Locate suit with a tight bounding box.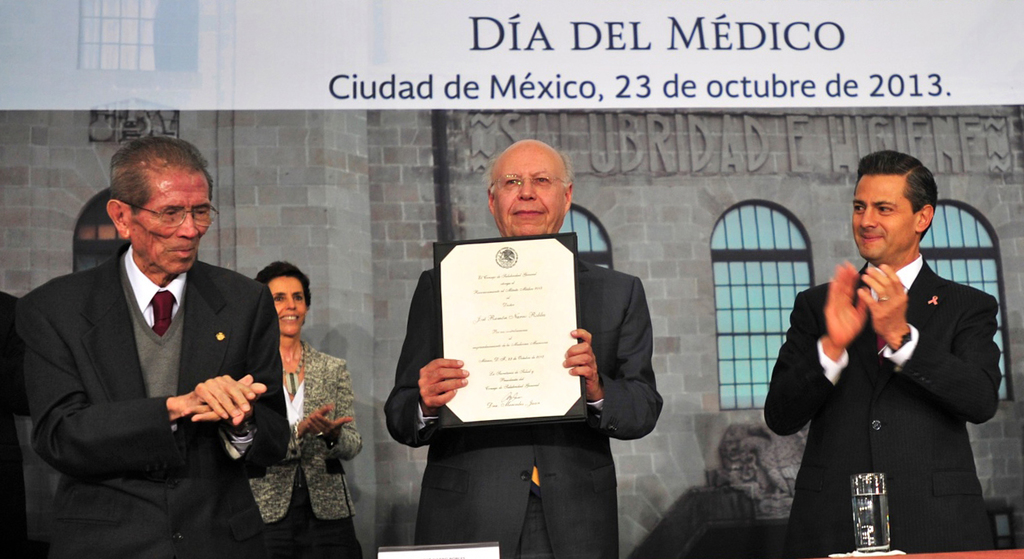
x1=250 y1=337 x2=367 y2=517.
